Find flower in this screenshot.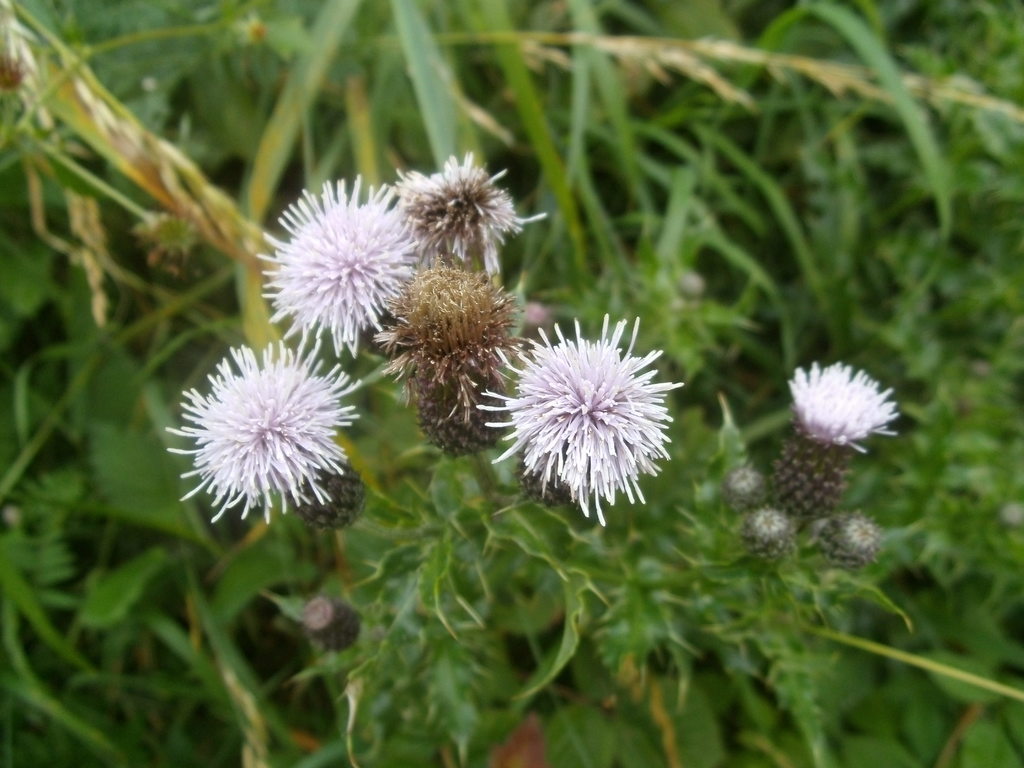
The bounding box for flower is 383/158/536/278.
